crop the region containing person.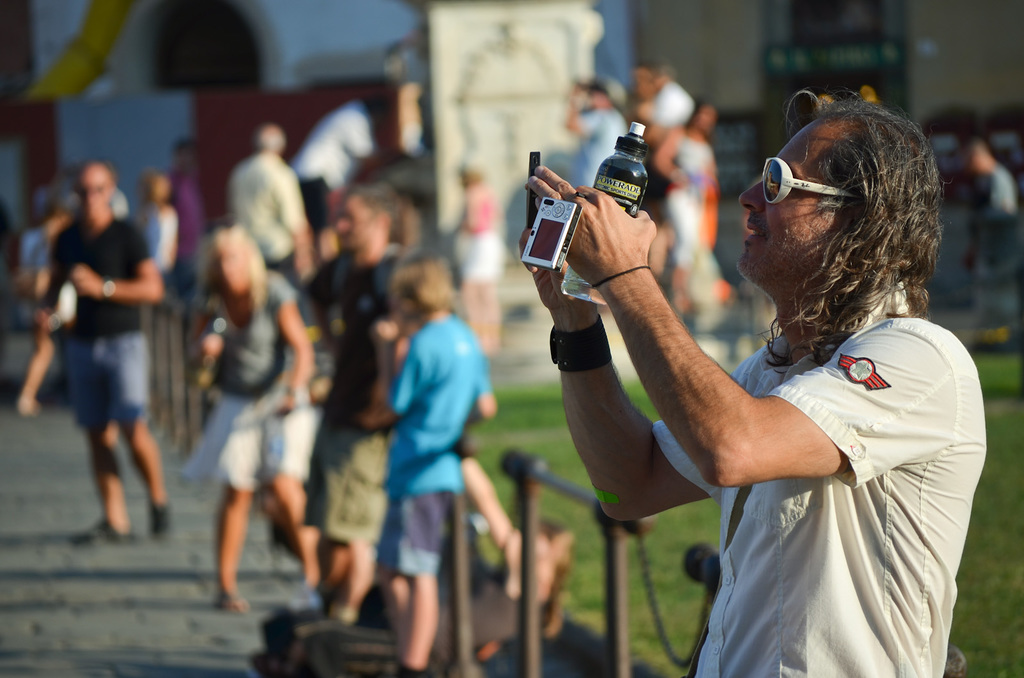
Crop region: x1=376, y1=244, x2=497, y2=677.
